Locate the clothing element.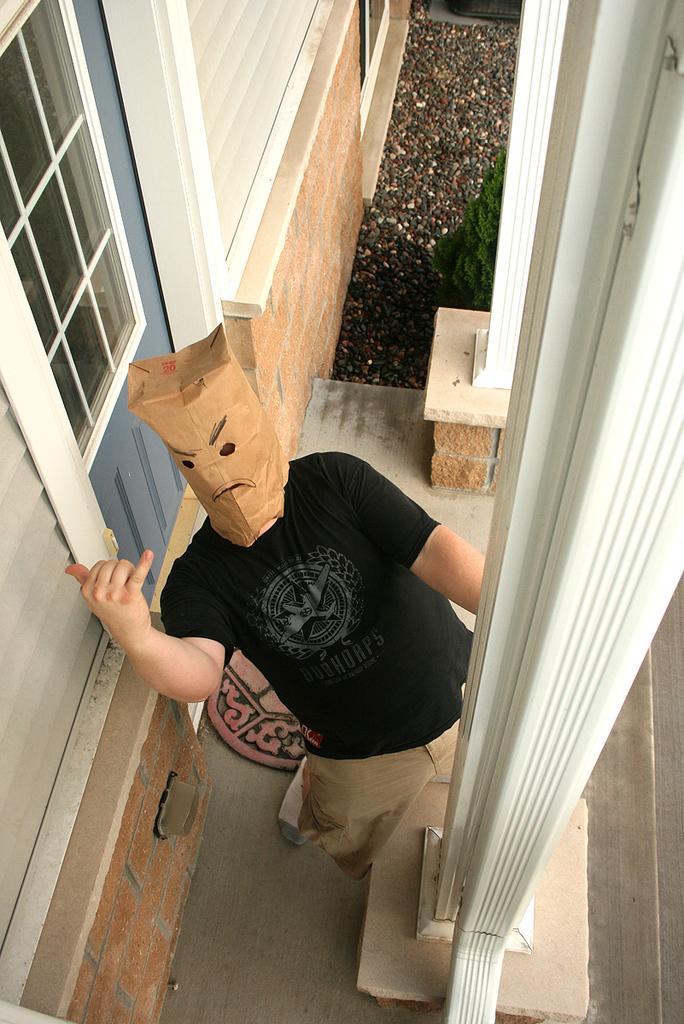
Element bbox: [161,456,476,884].
